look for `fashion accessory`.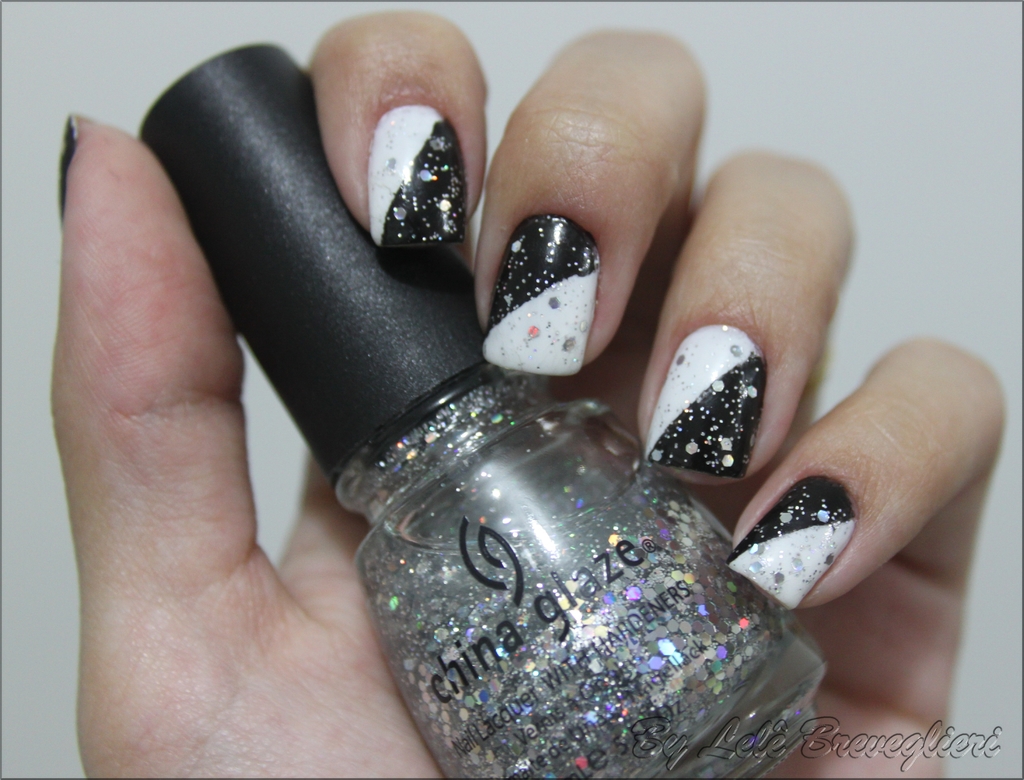
Found: <box>58,116,77,223</box>.
